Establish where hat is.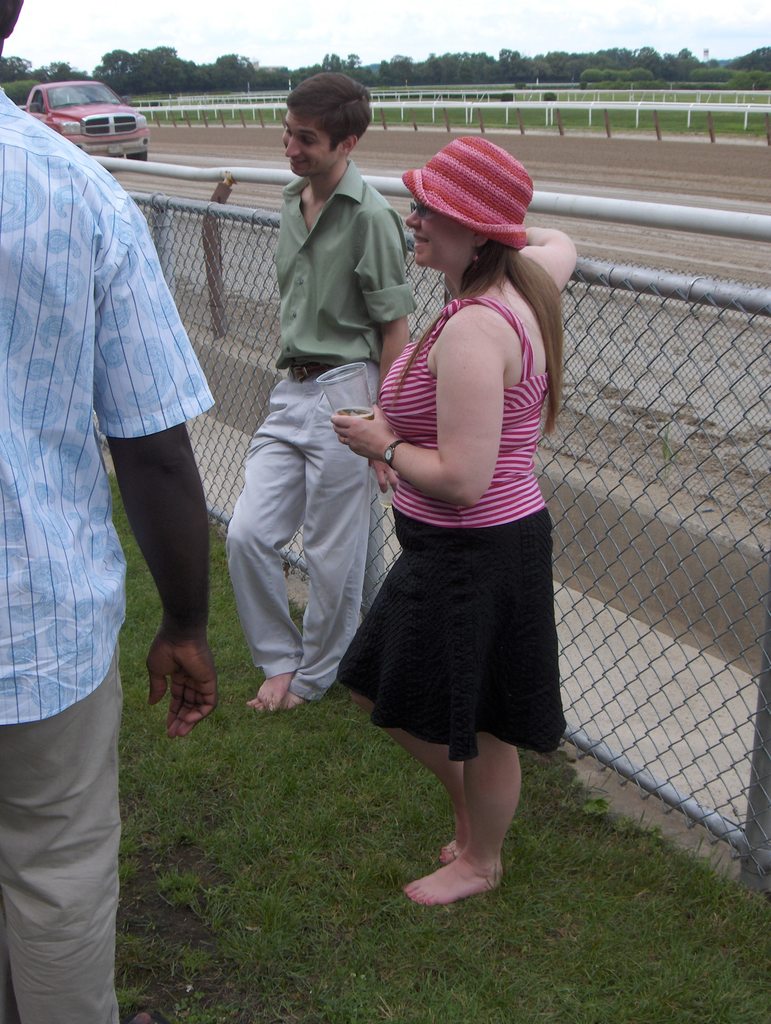
Established at Rect(397, 132, 530, 252).
